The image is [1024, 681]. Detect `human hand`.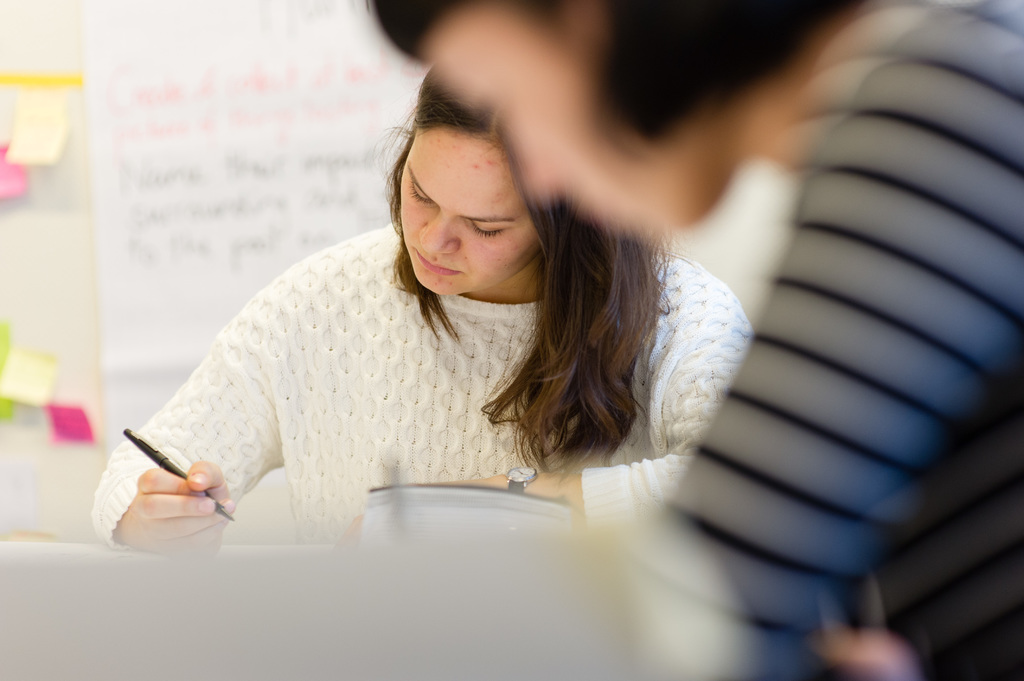
Detection: box(325, 472, 505, 553).
